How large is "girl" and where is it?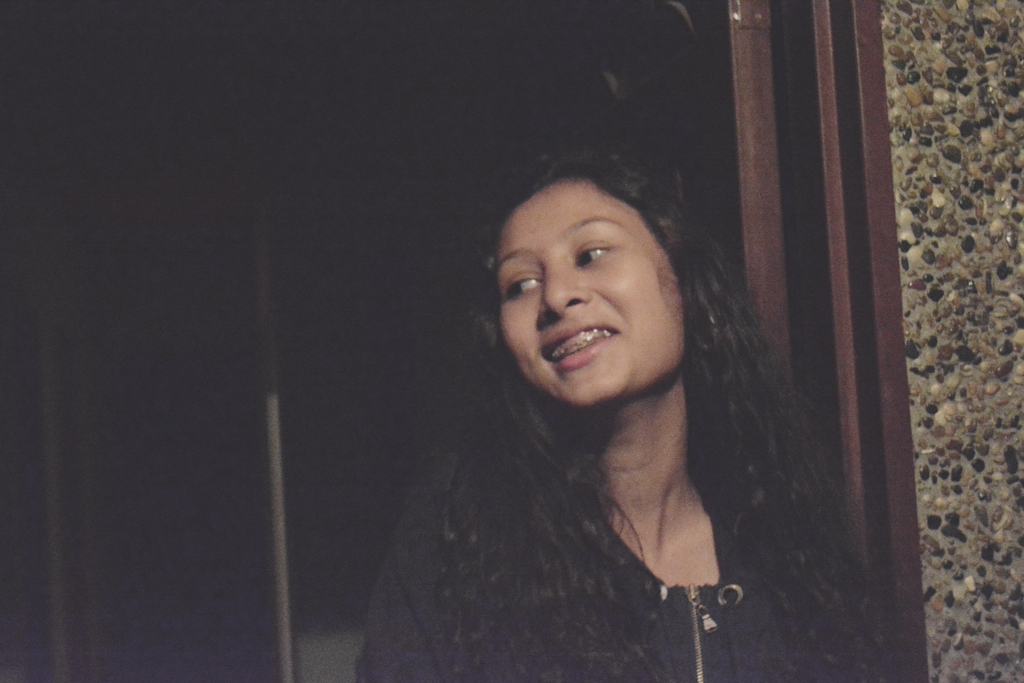
Bounding box: bbox(350, 126, 902, 682).
